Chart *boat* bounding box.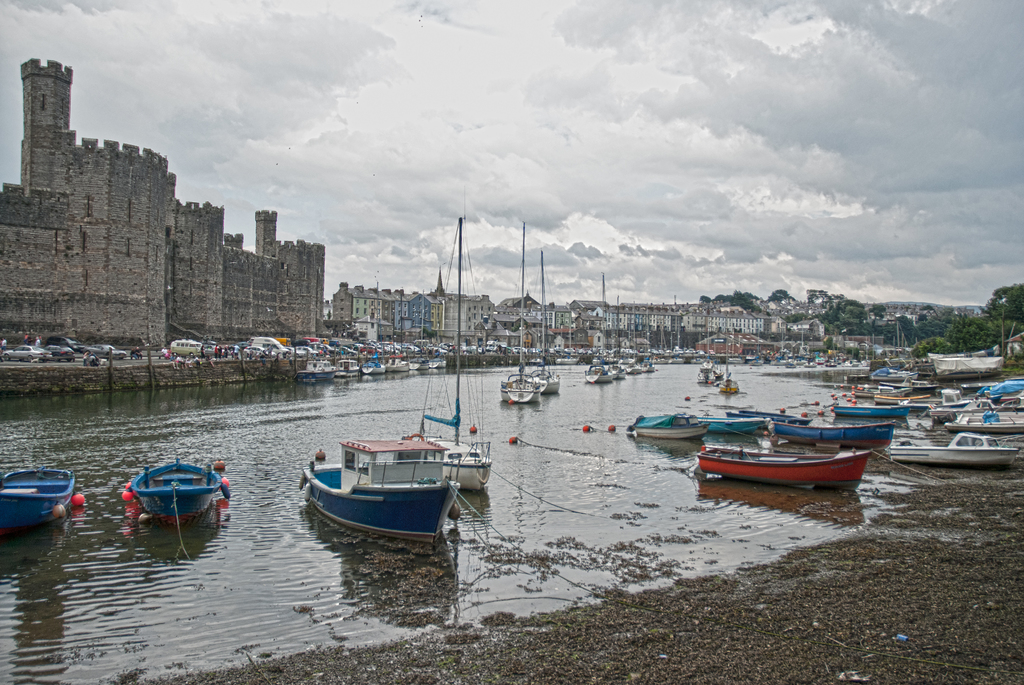
Charted: box(824, 357, 842, 370).
